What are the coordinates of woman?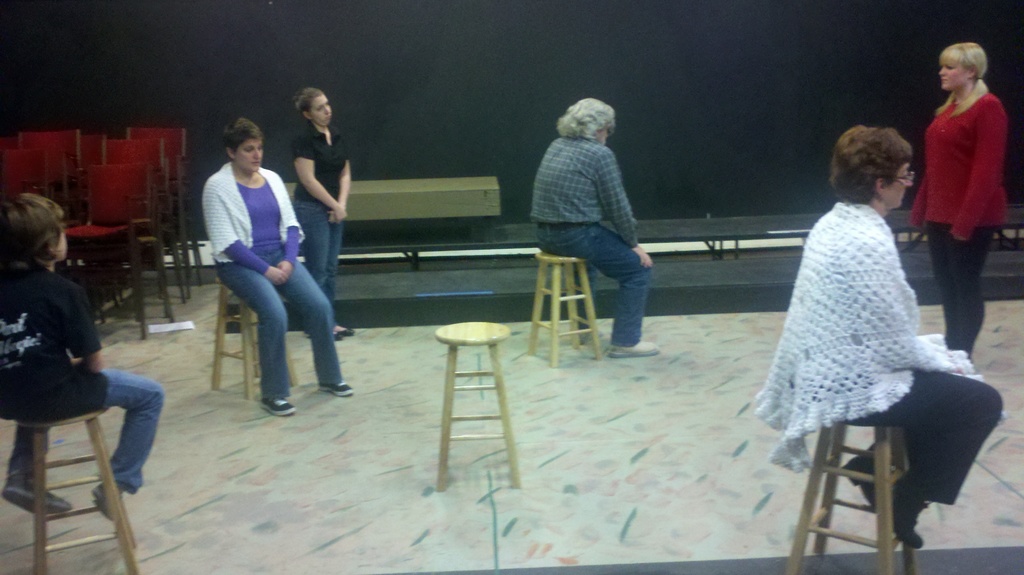
region(906, 43, 1009, 358).
